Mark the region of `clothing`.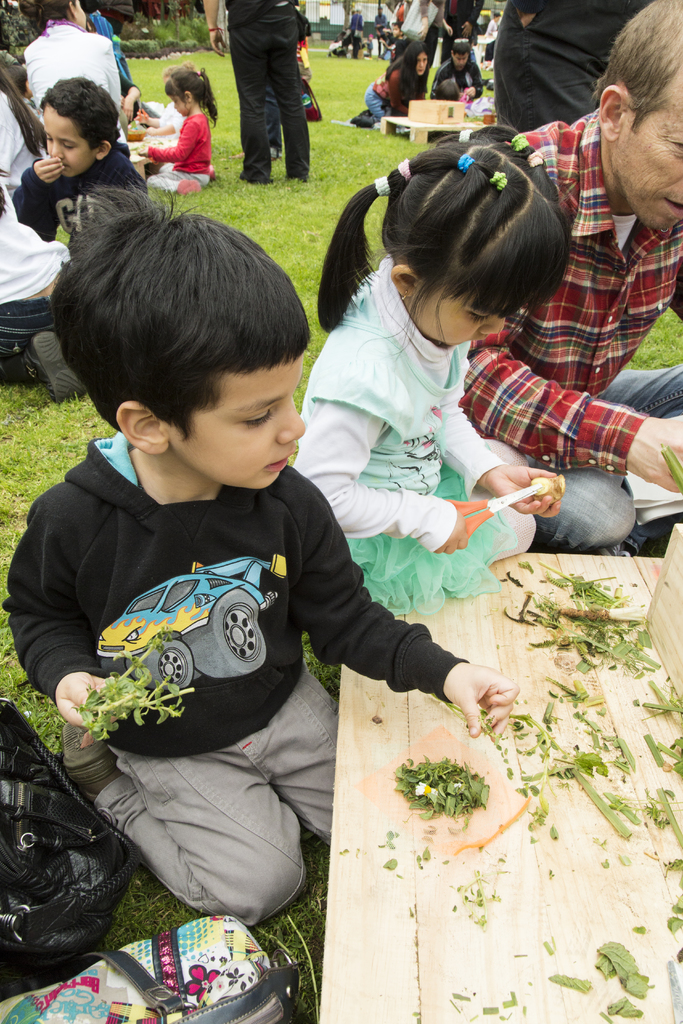
Region: (x1=496, y1=0, x2=646, y2=133).
